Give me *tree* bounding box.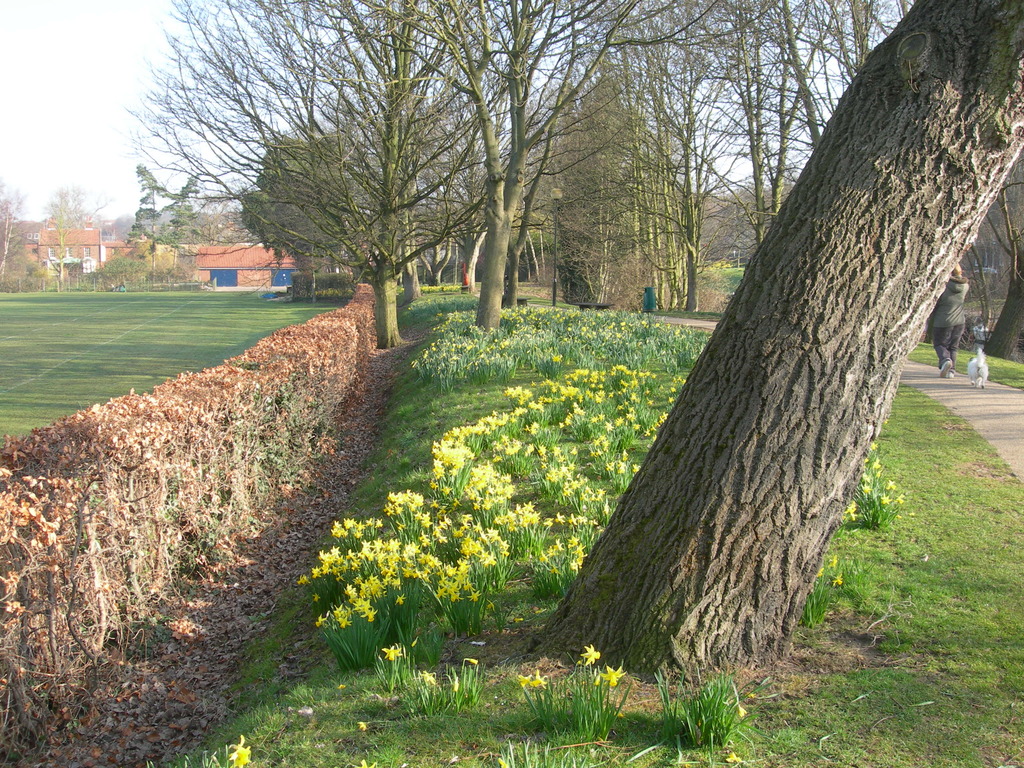
(left=530, top=0, right=1023, bottom=685).
